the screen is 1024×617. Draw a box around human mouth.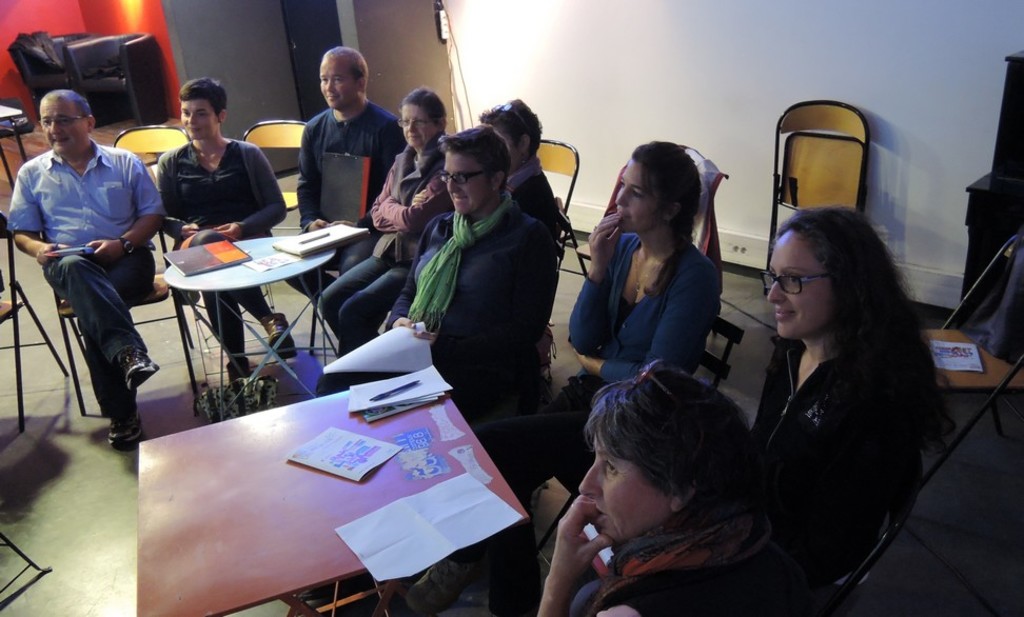
bbox=(582, 500, 607, 525).
